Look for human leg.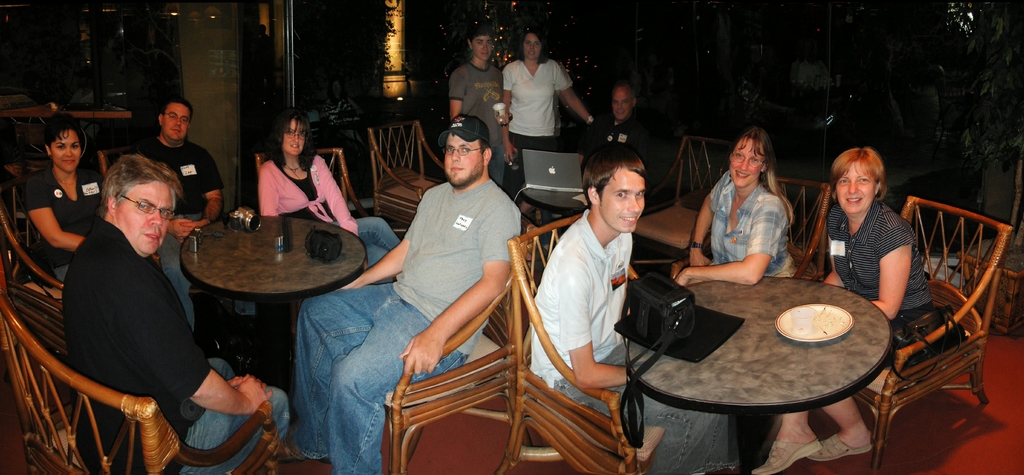
Found: <region>752, 390, 870, 474</region>.
